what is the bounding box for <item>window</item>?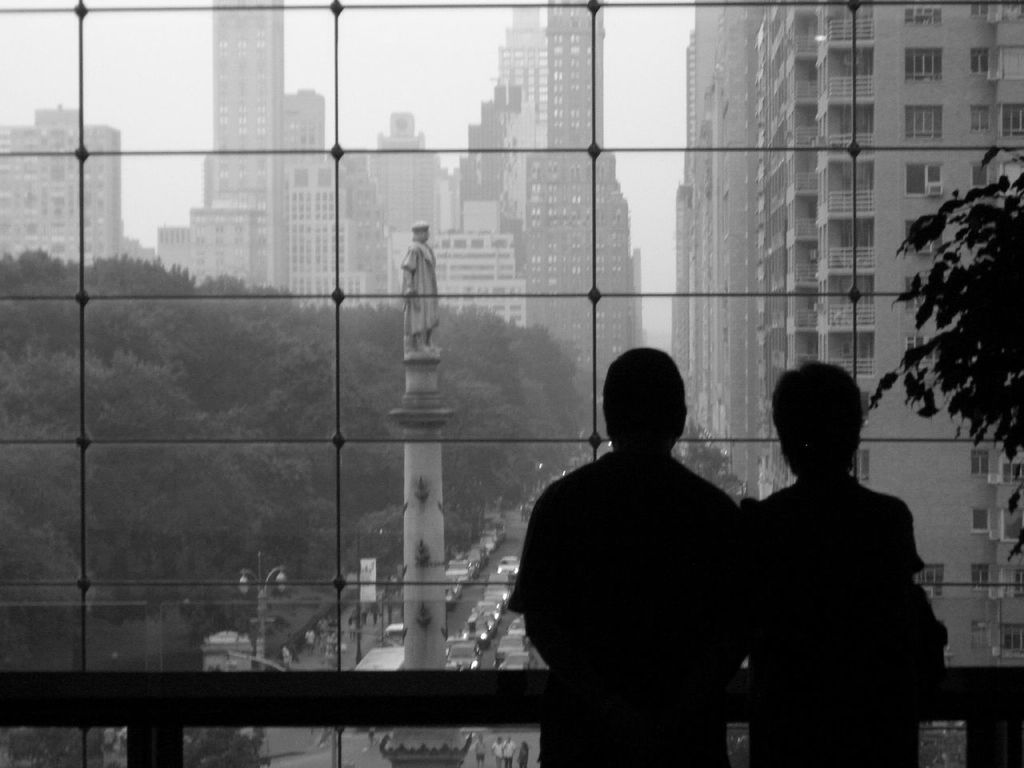
[left=969, top=47, right=985, bottom=70].
